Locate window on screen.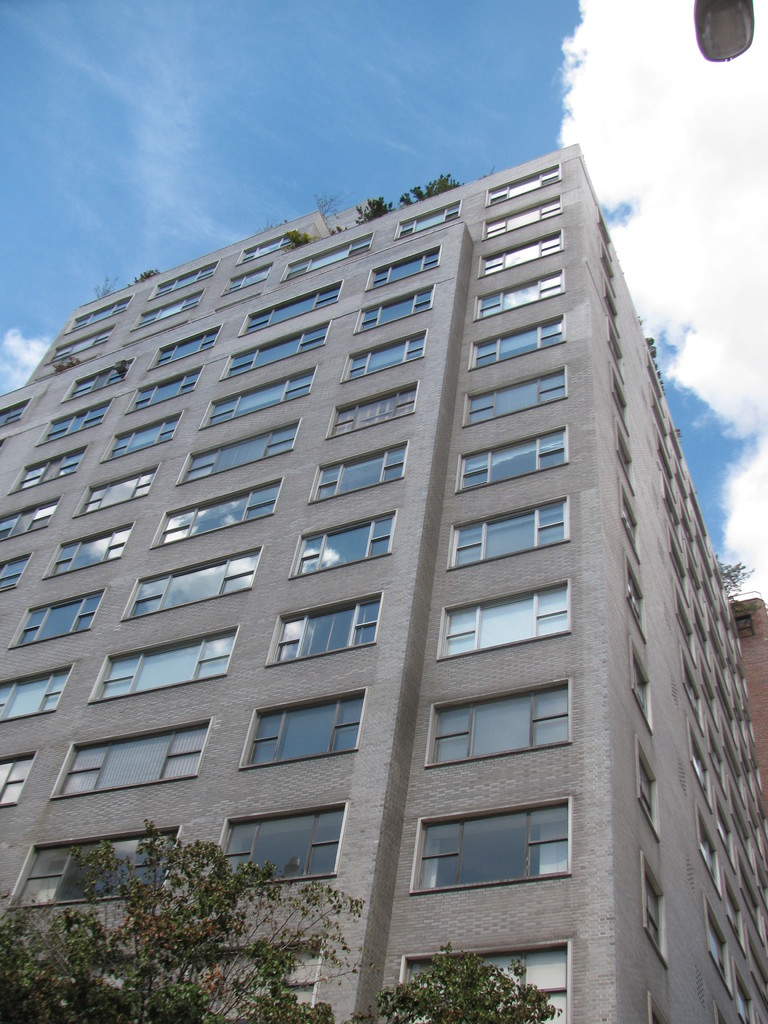
On screen at <box>119,544,261,621</box>.
